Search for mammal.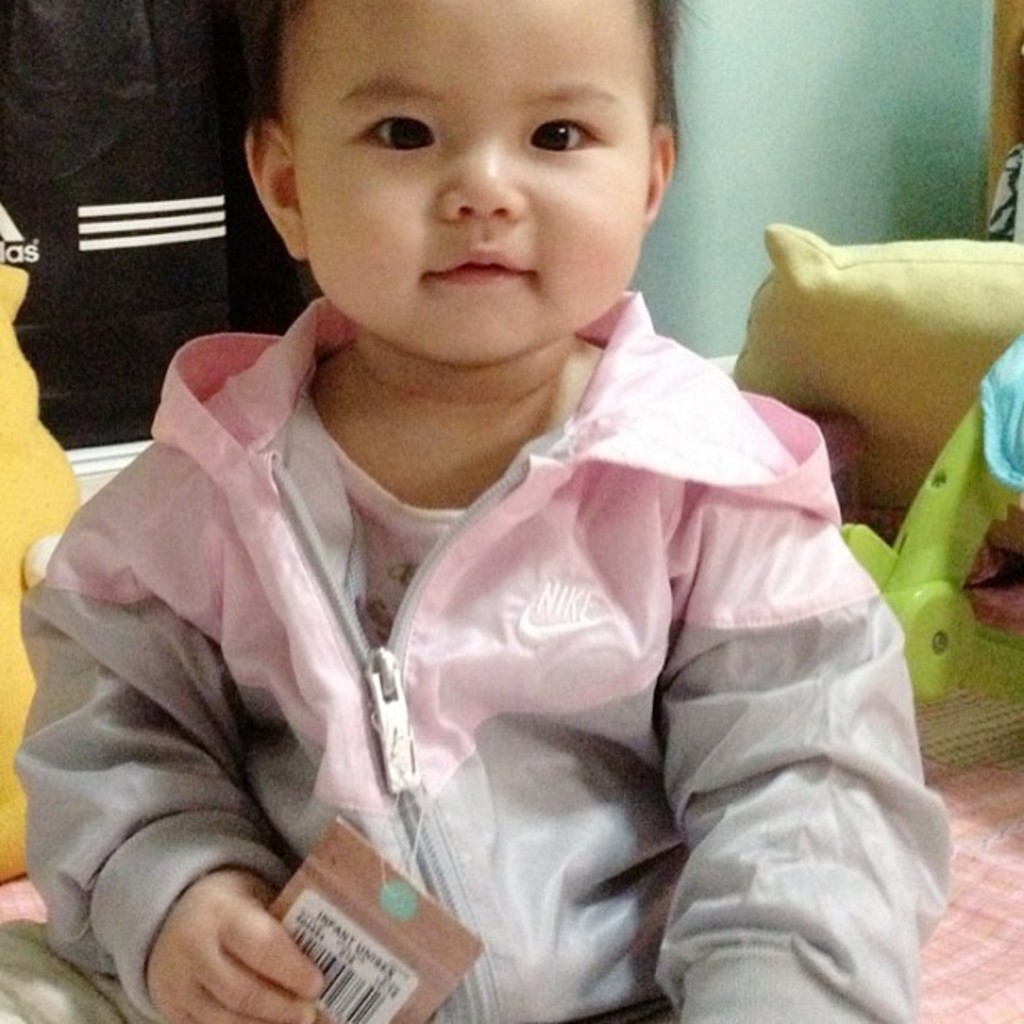
Found at region(991, 15, 1022, 243).
